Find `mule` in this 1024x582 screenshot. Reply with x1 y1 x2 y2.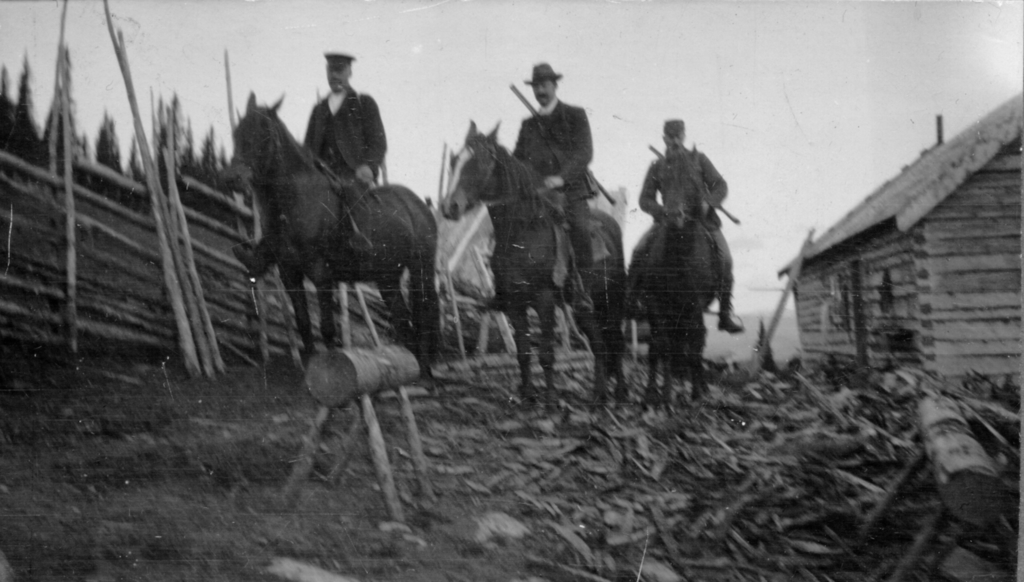
445 113 632 408.
